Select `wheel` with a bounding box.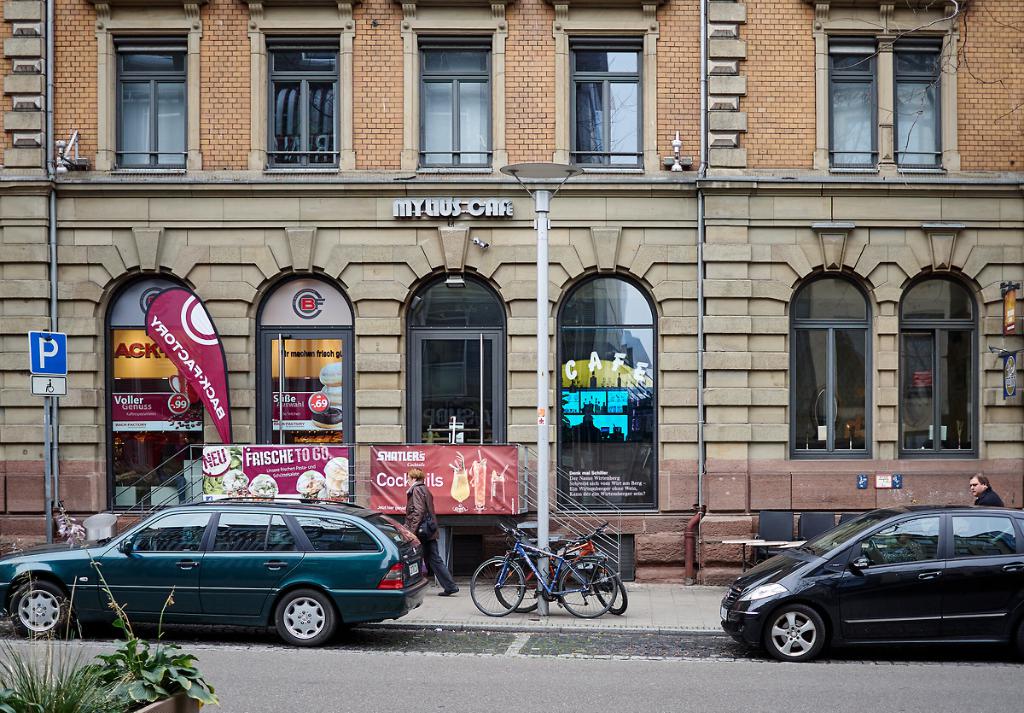
(left=553, top=557, right=614, bottom=619).
